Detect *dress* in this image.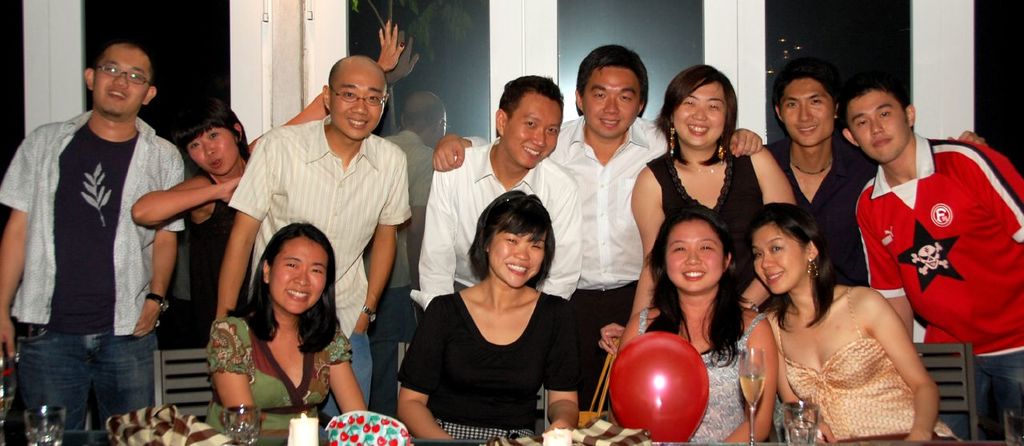
Detection: crop(643, 151, 762, 277).
